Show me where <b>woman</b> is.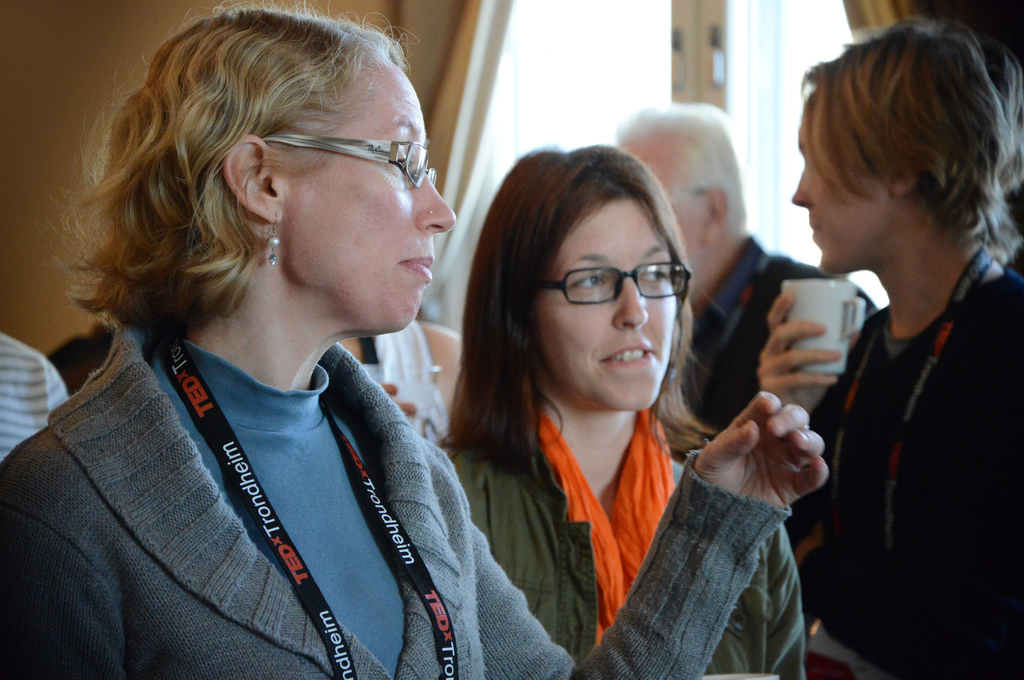
<b>woman</b> is at x1=0 y1=0 x2=831 y2=679.
